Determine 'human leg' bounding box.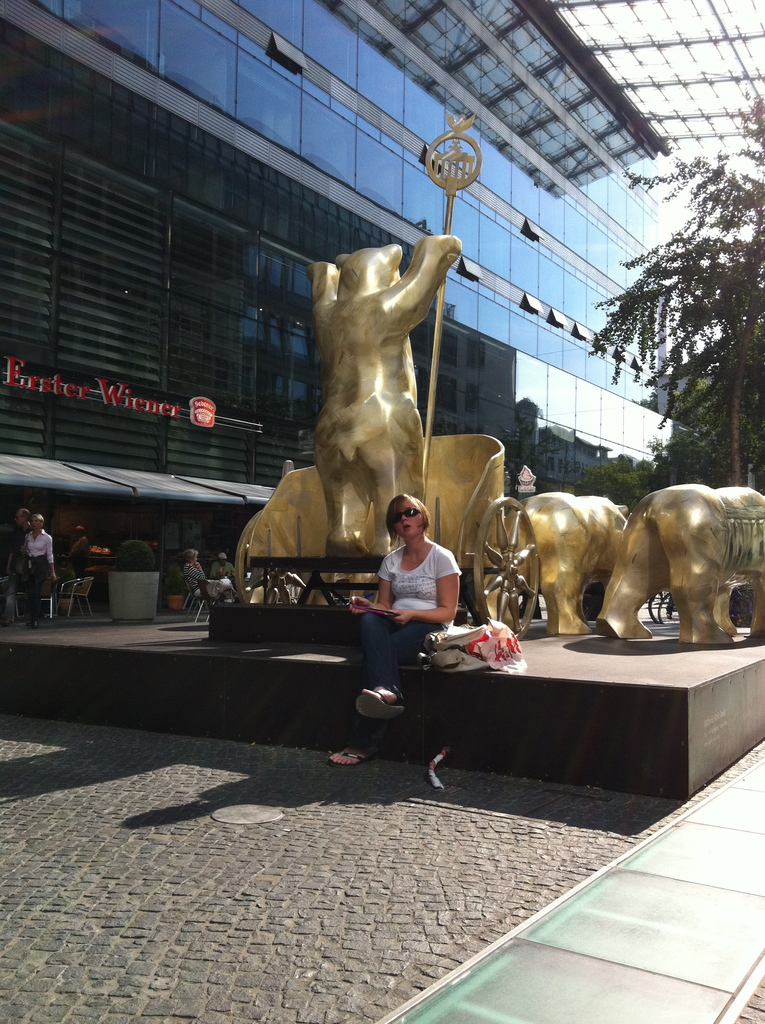
Determined: pyautogui.locateOnScreen(352, 610, 410, 715).
